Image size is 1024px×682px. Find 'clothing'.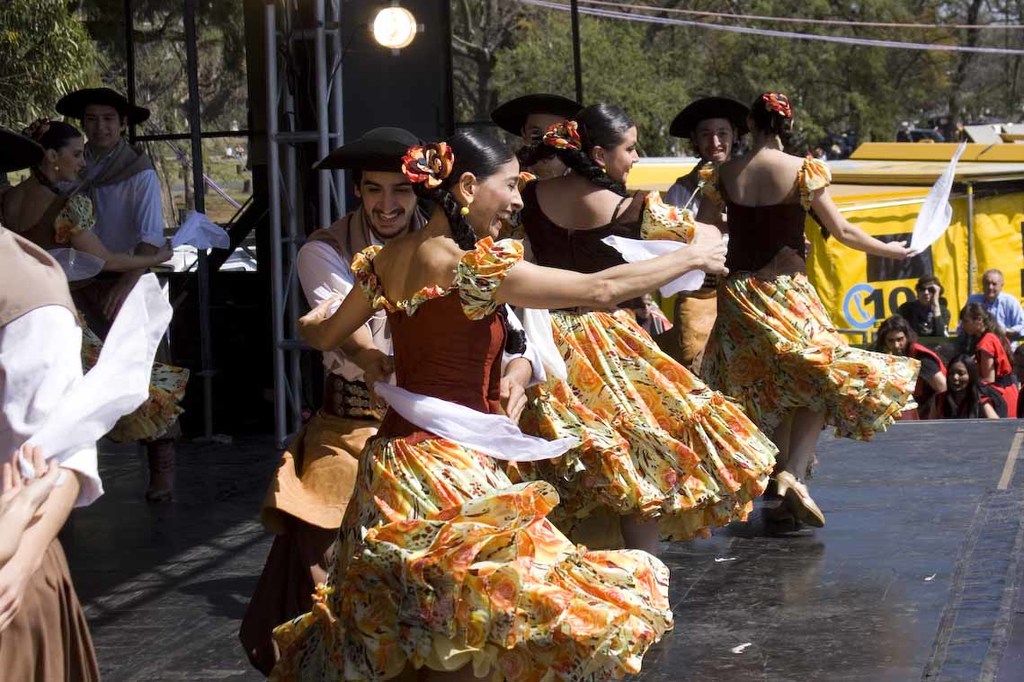
[x1=900, y1=297, x2=953, y2=356].
